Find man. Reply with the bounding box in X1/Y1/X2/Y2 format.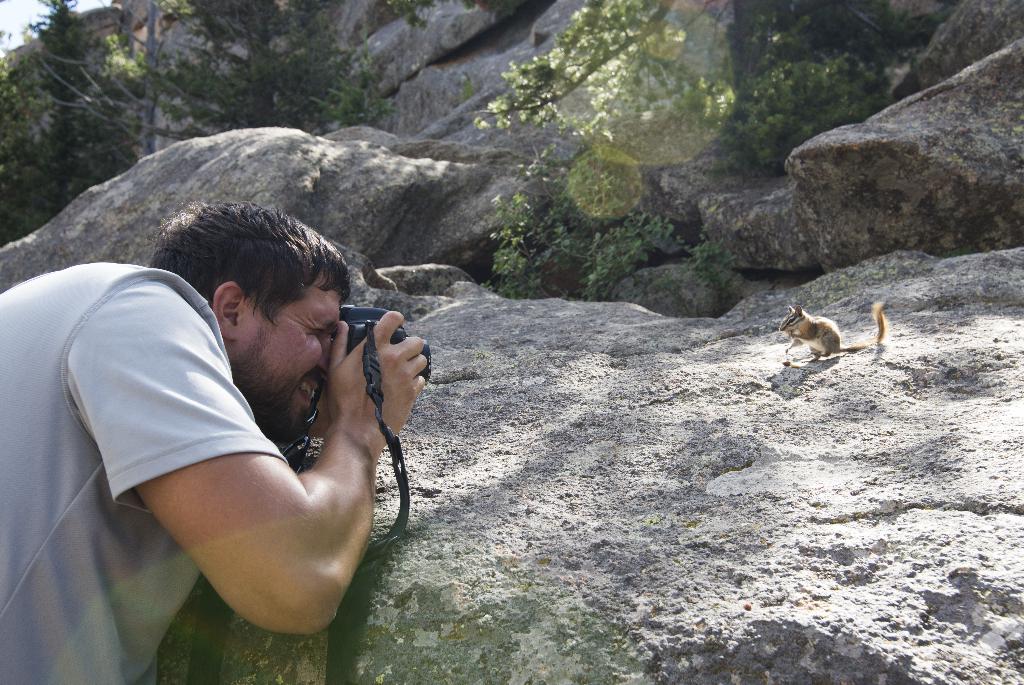
0/198/435/684.
